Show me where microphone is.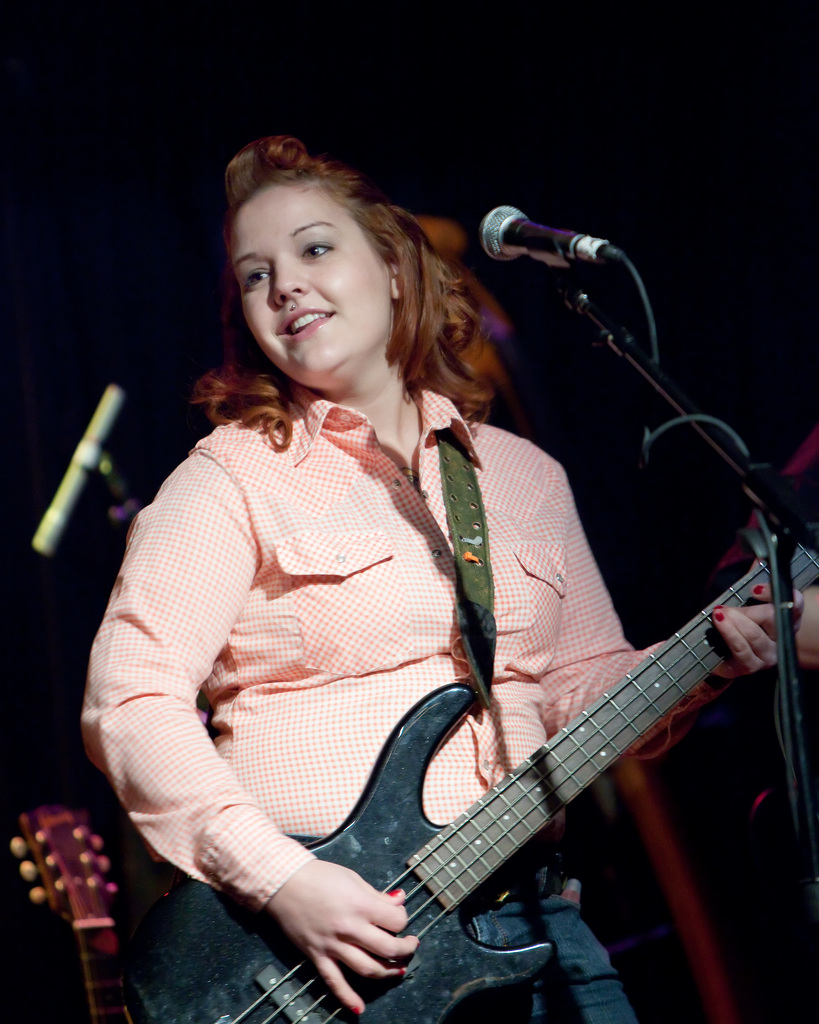
microphone is at (x1=475, y1=203, x2=635, y2=282).
